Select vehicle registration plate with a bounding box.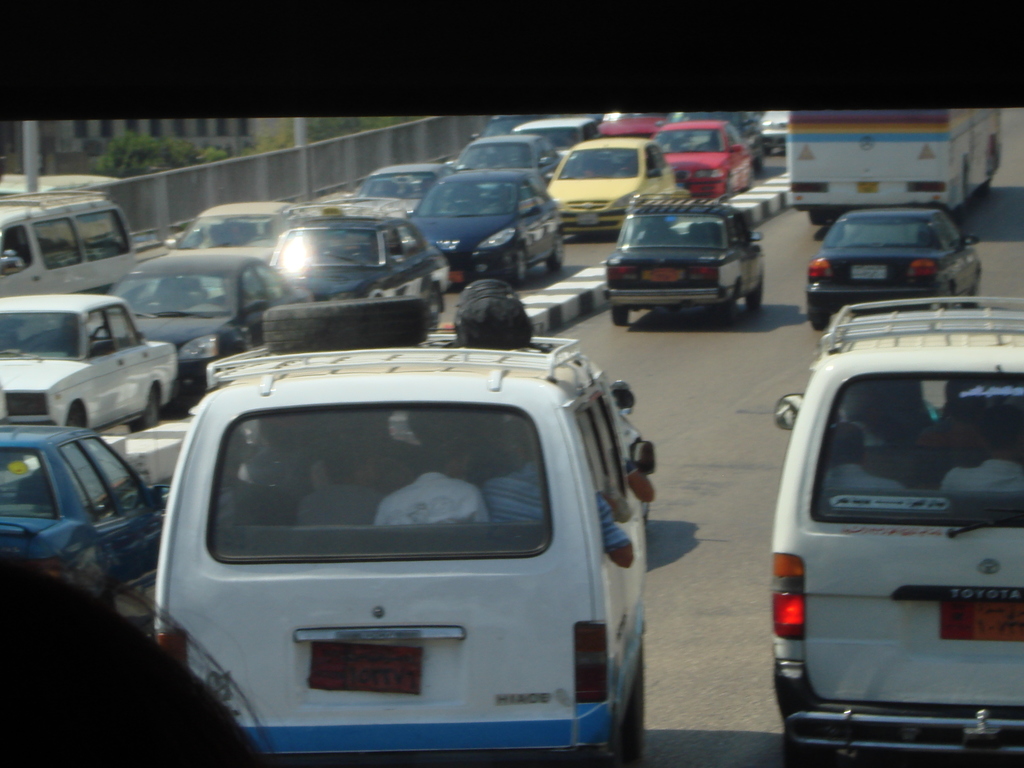
{"x1": 844, "y1": 259, "x2": 884, "y2": 283}.
